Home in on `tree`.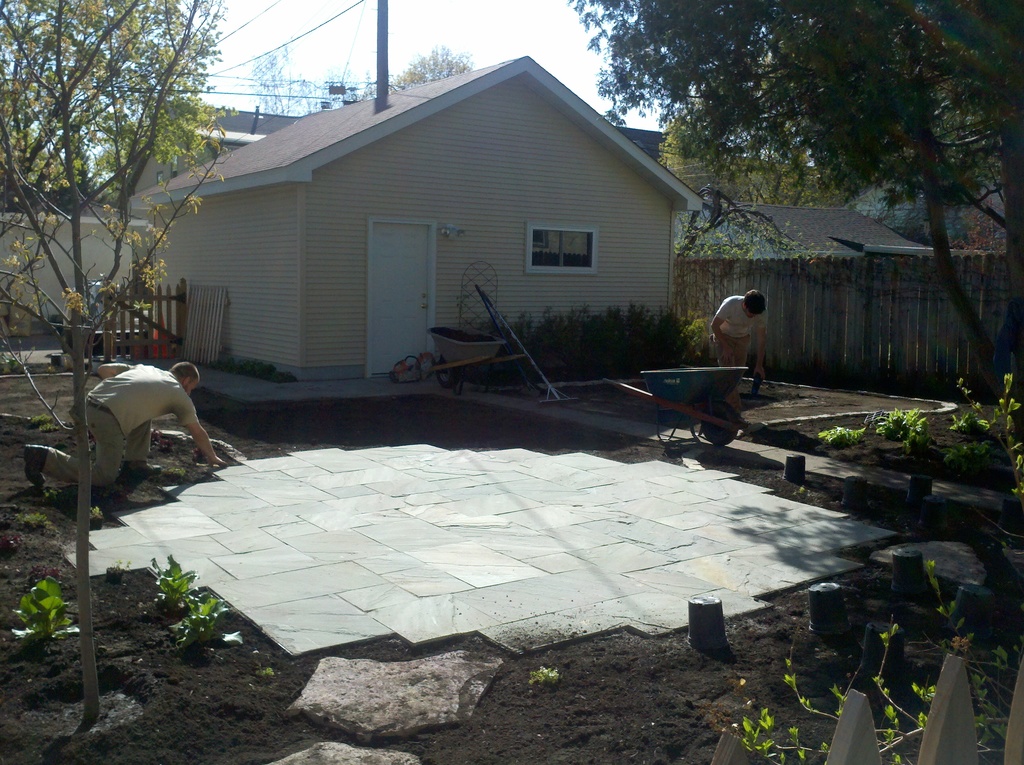
Homed in at detection(0, 35, 250, 467).
